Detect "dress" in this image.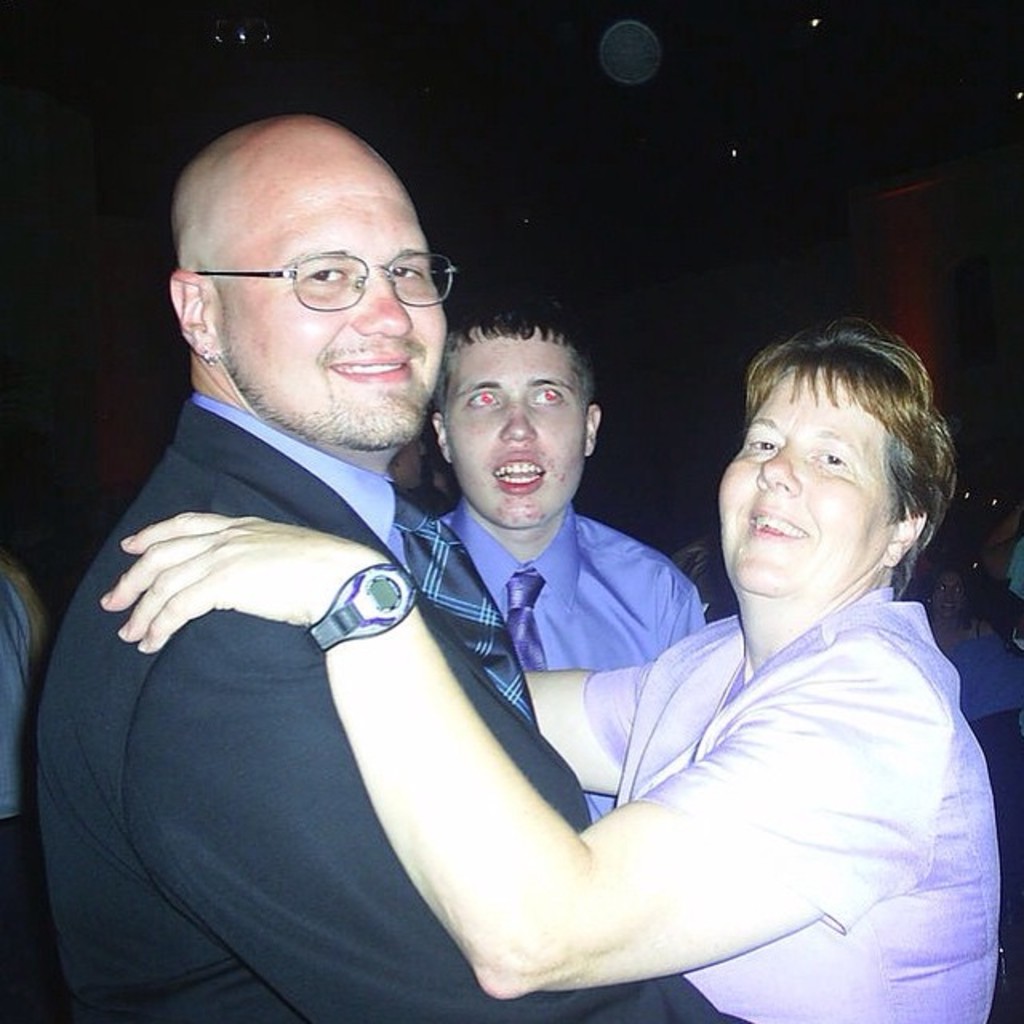
Detection: bbox=(582, 581, 1003, 1022).
